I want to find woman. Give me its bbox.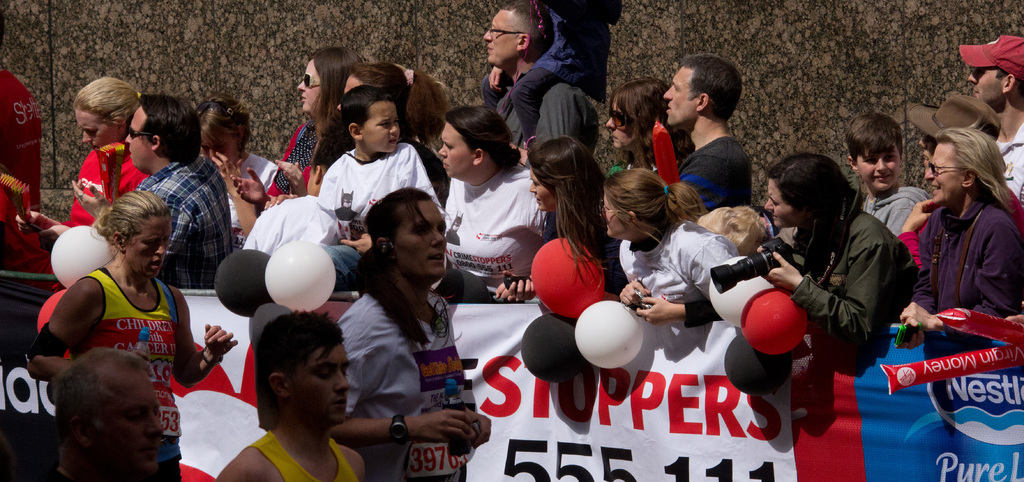
[600,76,692,183].
